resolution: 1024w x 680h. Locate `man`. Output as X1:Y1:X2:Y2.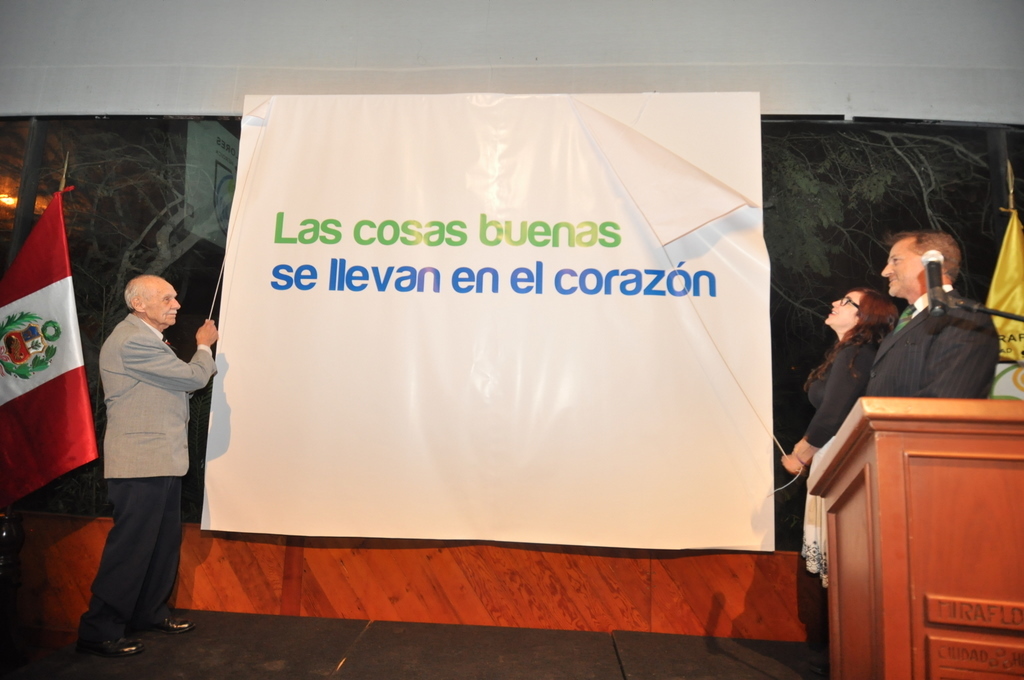
66:272:223:659.
